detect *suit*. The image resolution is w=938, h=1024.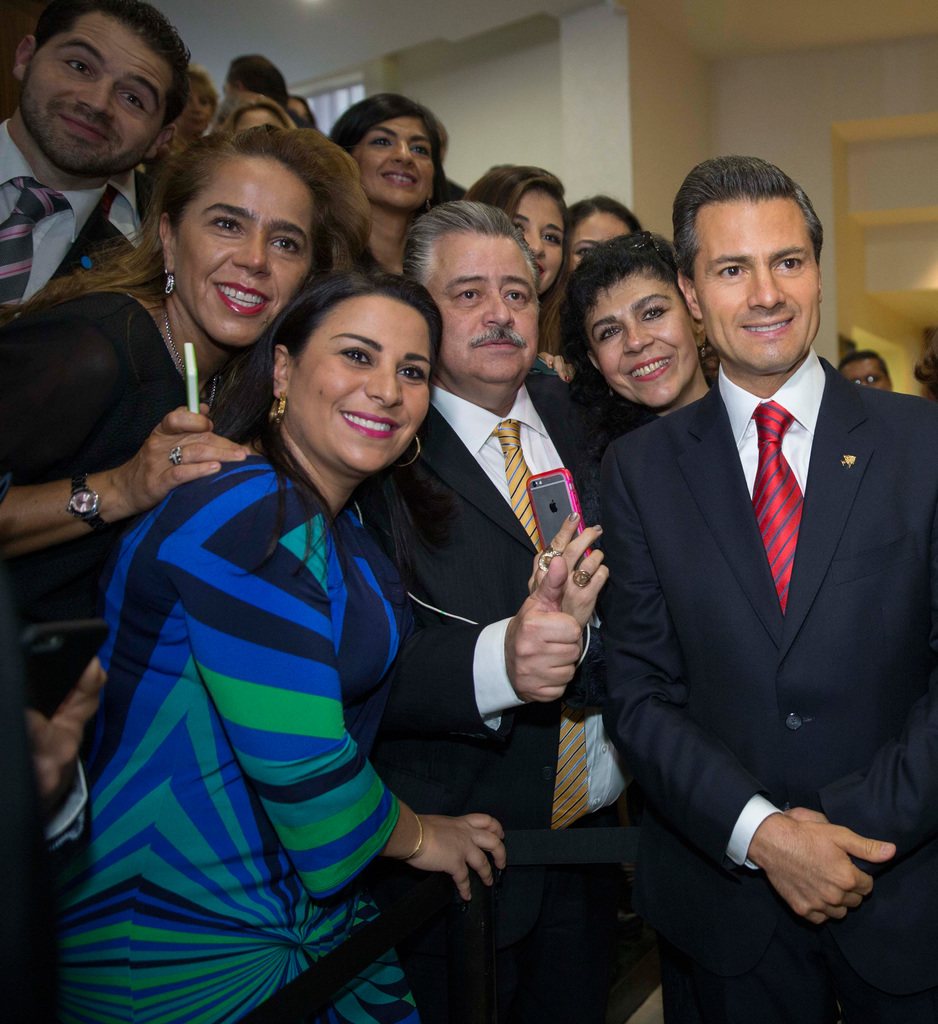
left=366, top=384, right=628, bottom=1023.
